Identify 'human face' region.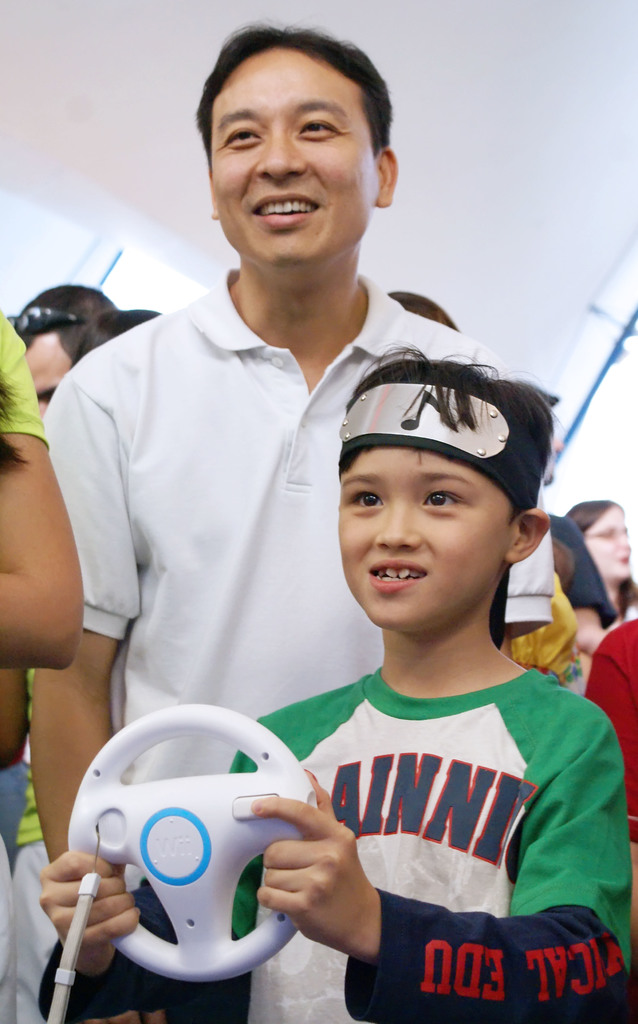
Region: locate(209, 52, 379, 269).
